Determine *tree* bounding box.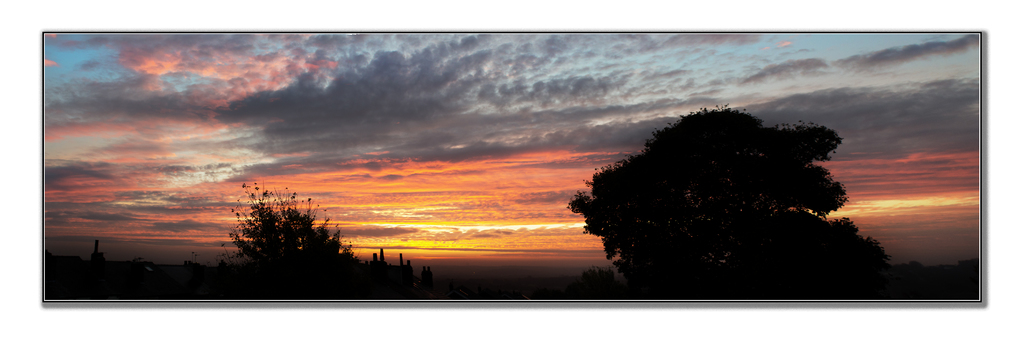
Determined: 220, 180, 369, 267.
